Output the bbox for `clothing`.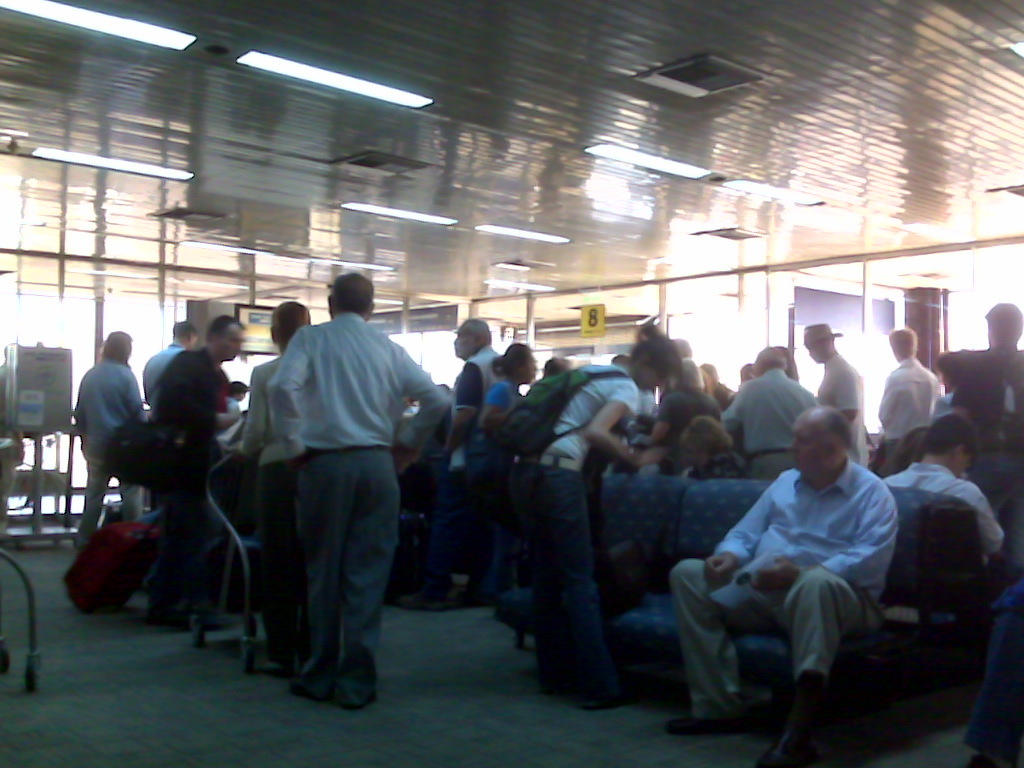
BBox(890, 458, 1004, 559).
